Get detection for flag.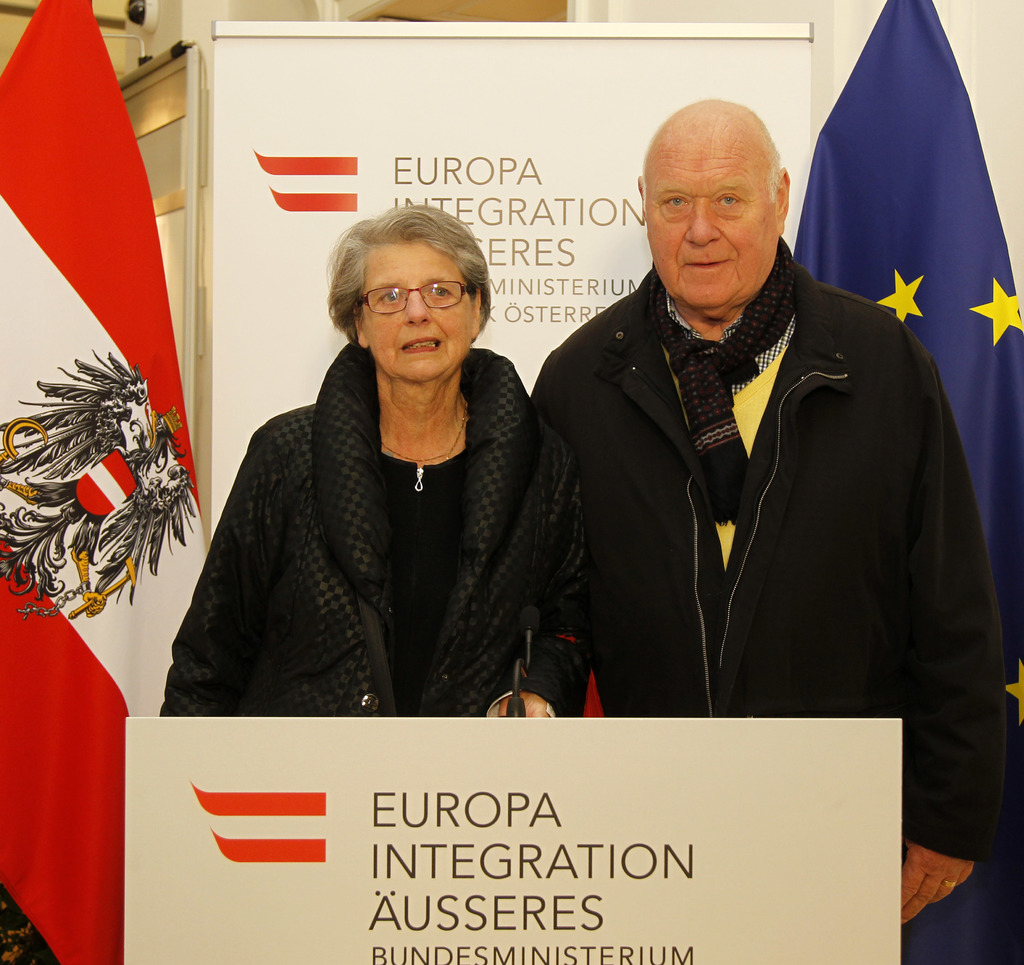
Detection: (0,0,207,964).
